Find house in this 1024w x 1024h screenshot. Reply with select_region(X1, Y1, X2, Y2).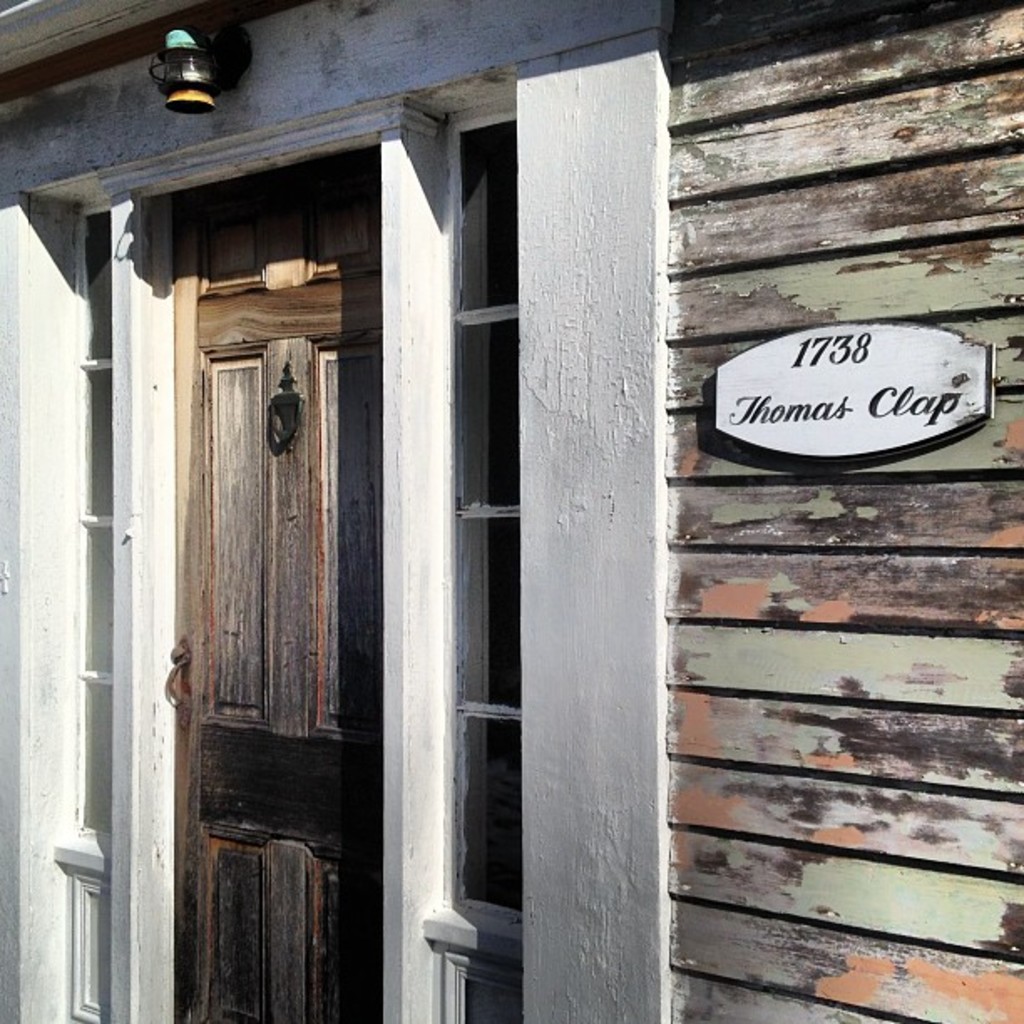
select_region(0, 0, 934, 1023).
